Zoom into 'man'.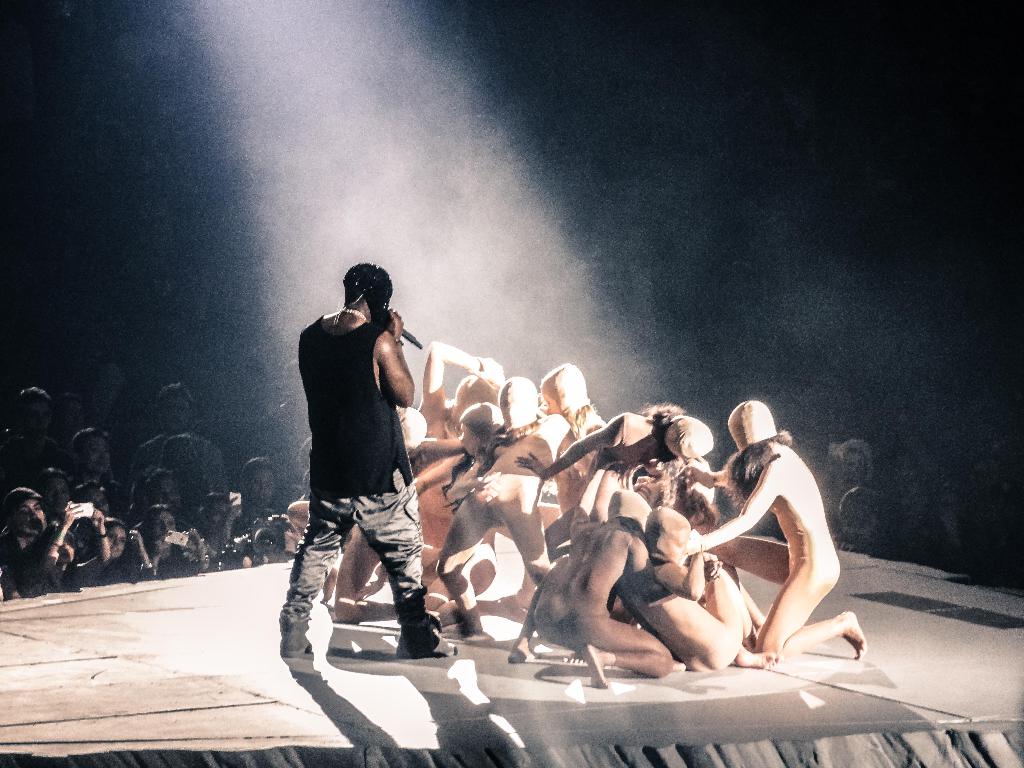
Zoom target: crop(58, 426, 127, 516).
